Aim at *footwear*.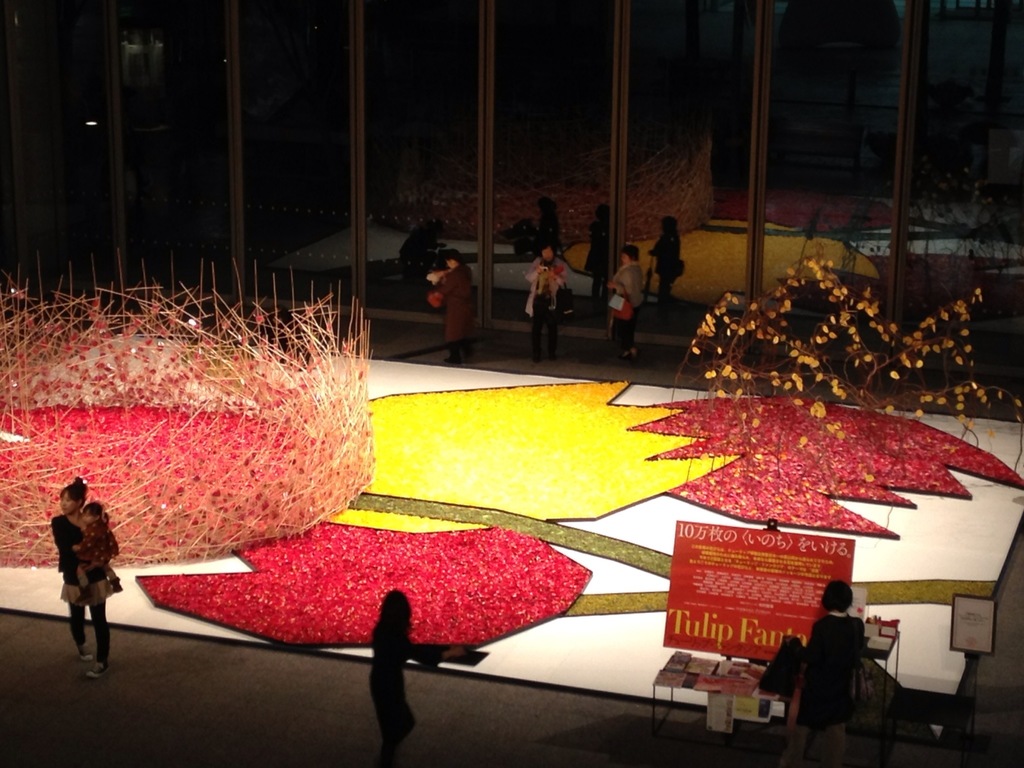
Aimed at [77,643,92,664].
